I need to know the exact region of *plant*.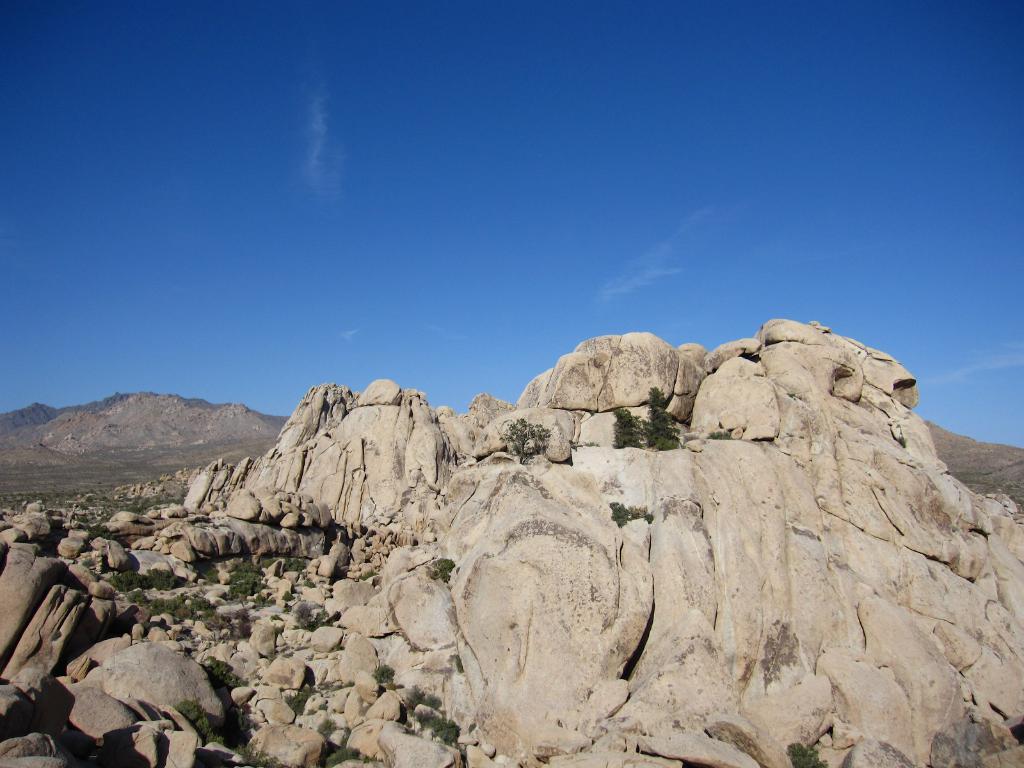
Region: (317,742,361,765).
